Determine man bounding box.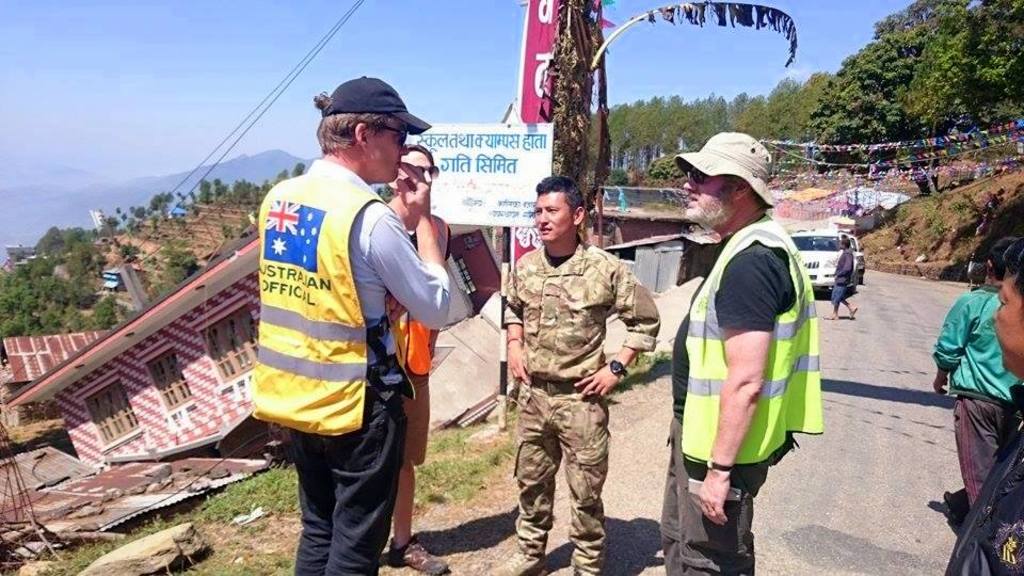
Determined: bbox(387, 146, 451, 575).
